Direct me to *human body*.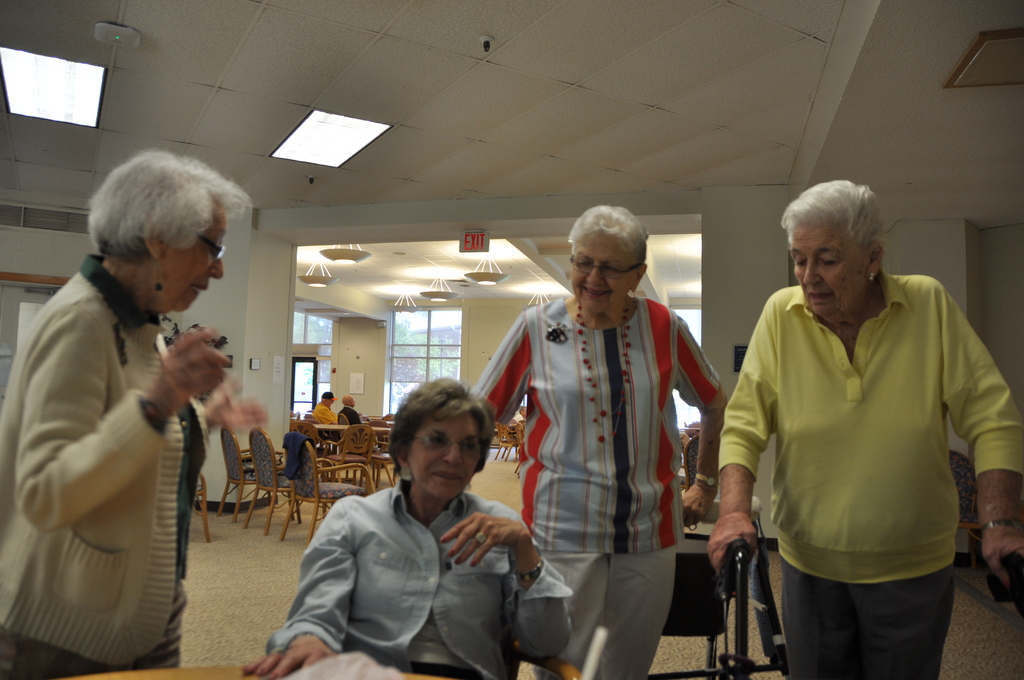
Direction: region(339, 393, 361, 428).
